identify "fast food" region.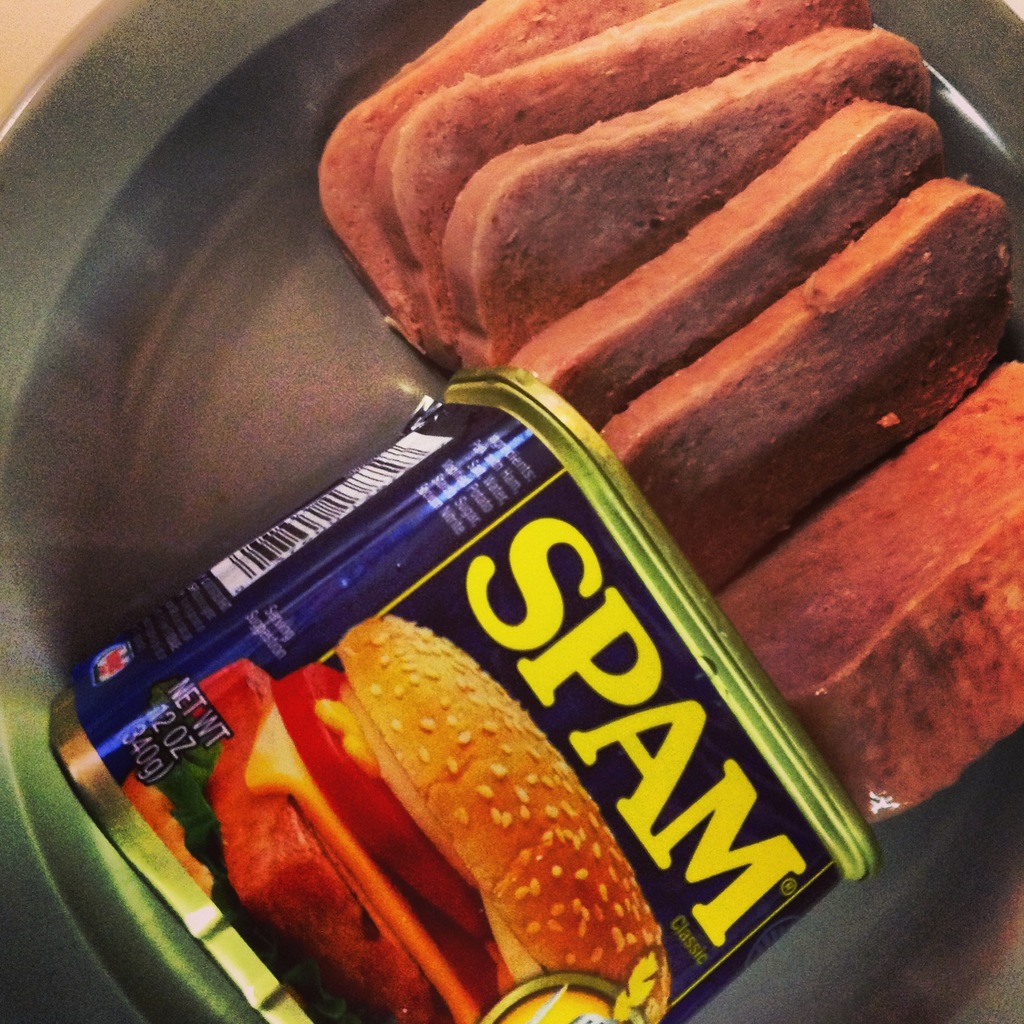
Region: 495, 97, 952, 428.
